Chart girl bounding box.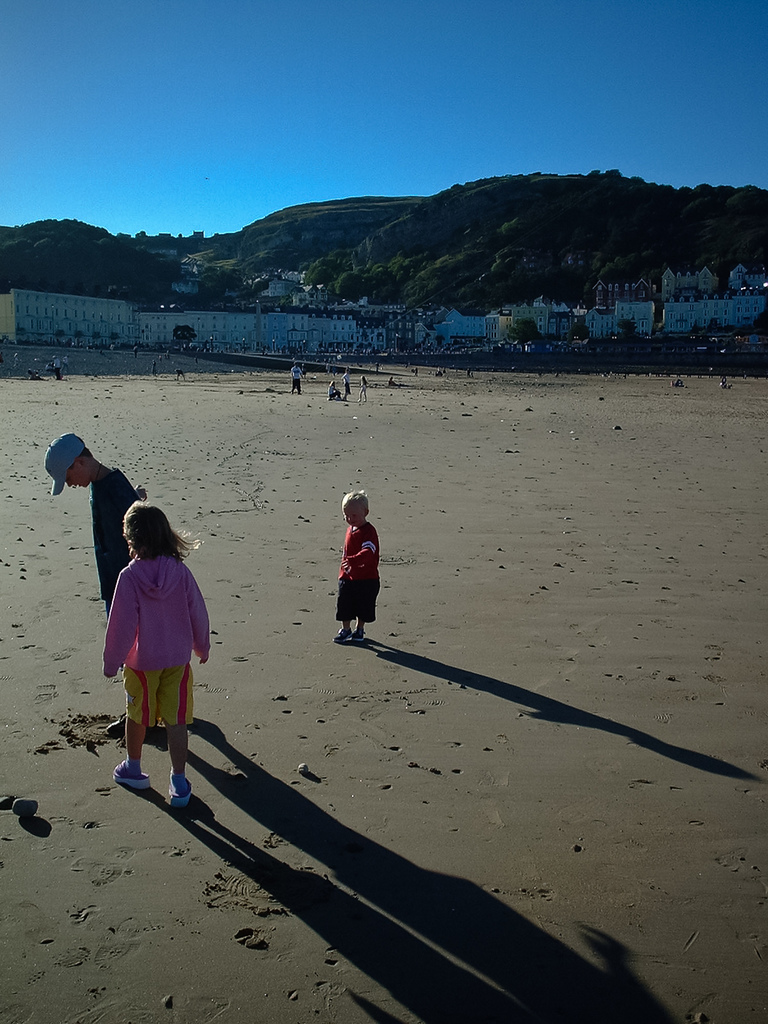
Charted: rect(360, 375, 368, 403).
